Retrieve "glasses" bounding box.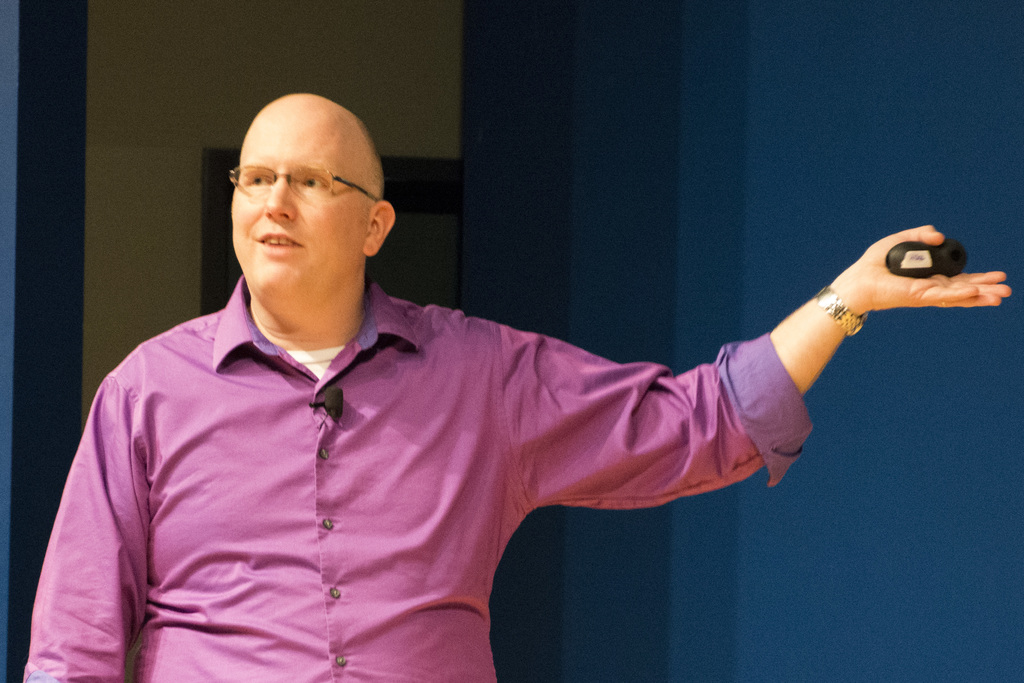
Bounding box: <bbox>215, 161, 376, 208</bbox>.
